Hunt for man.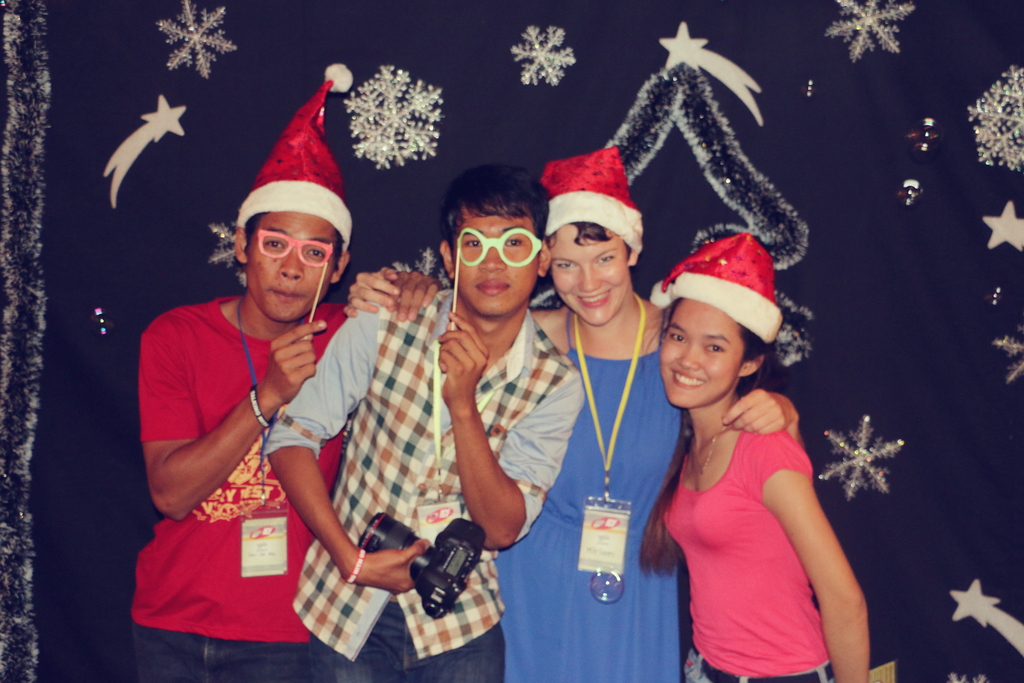
Hunted down at detection(130, 81, 438, 682).
